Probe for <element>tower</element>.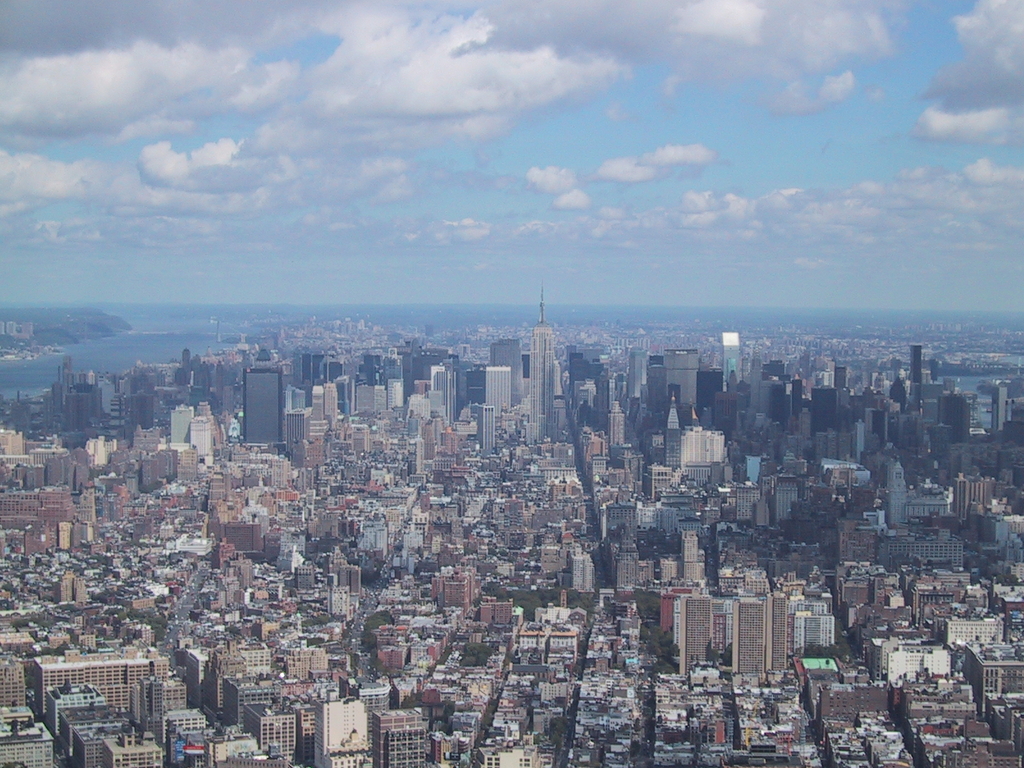
Probe result: (left=486, top=335, right=524, bottom=384).
